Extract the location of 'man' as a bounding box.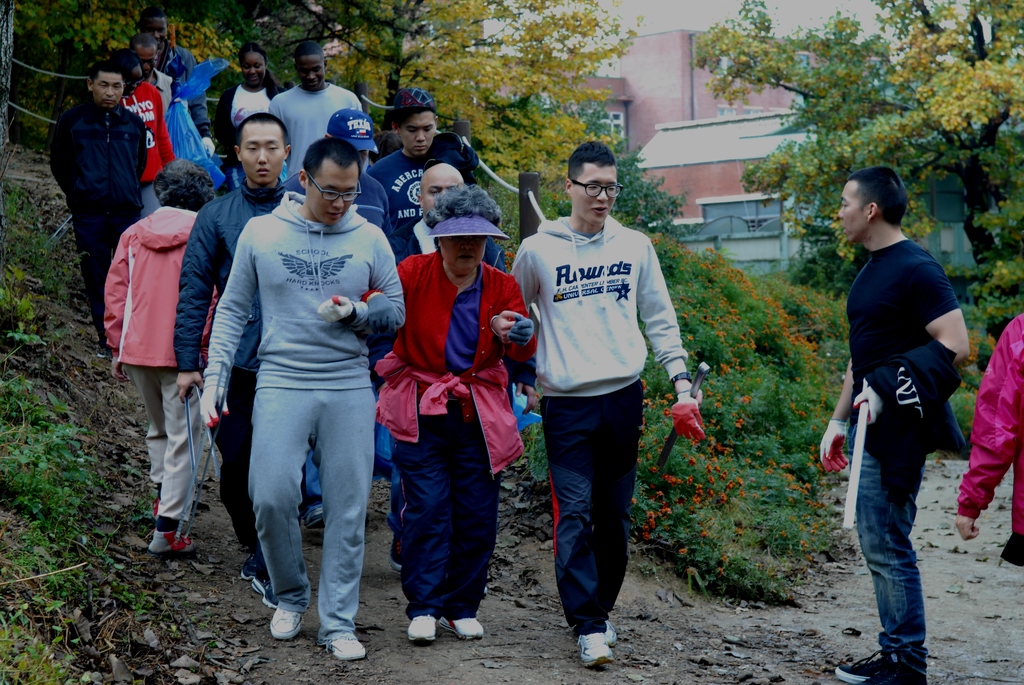
detection(505, 139, 708, 665).
